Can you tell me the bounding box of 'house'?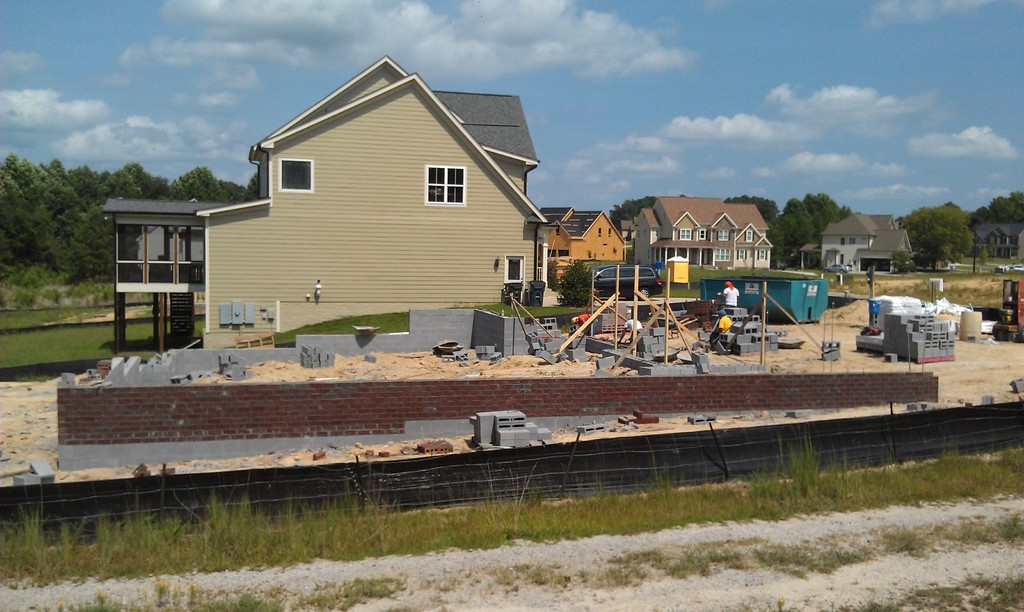
bbox=[632, 195, 762, 275].
